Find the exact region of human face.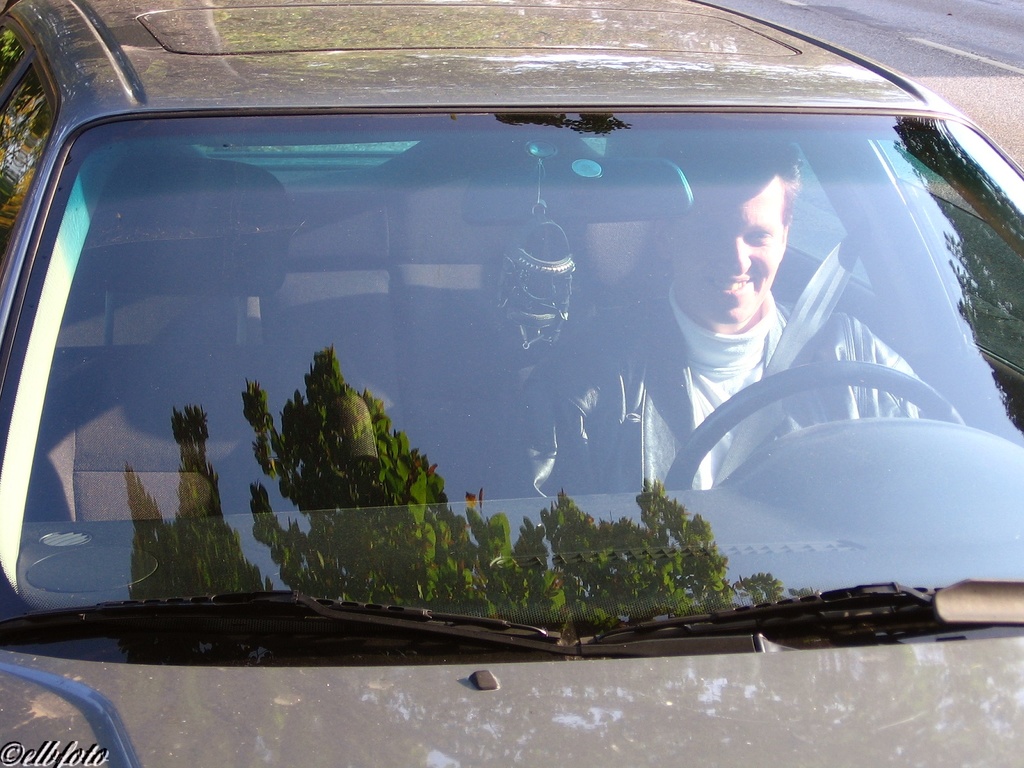
Exact region: 677/186/782/321.
